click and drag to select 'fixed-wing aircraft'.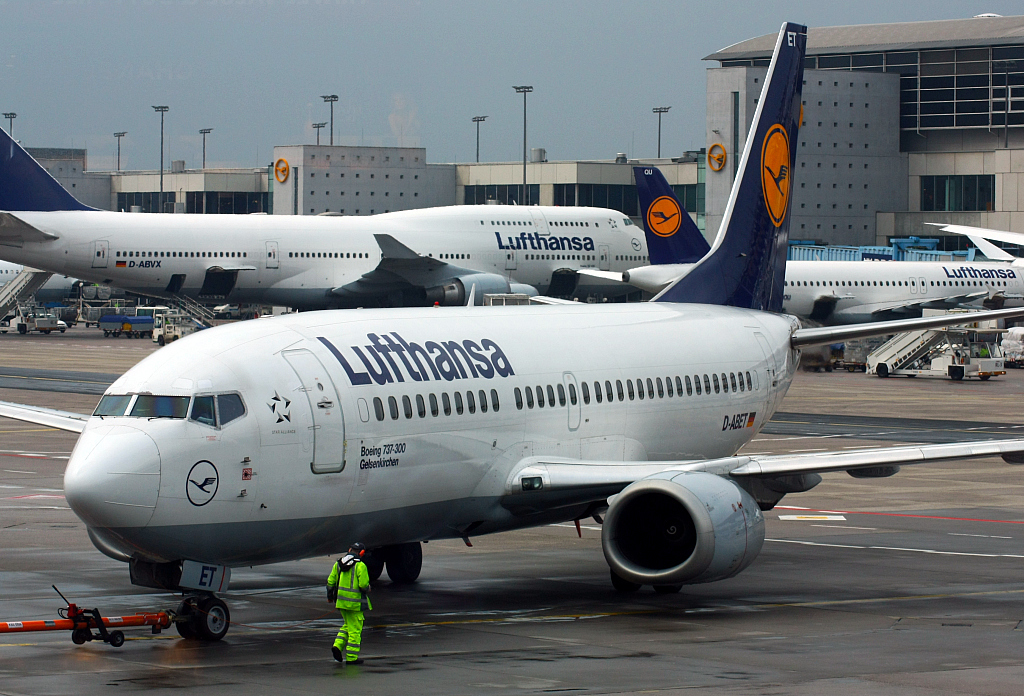
Selection: bbox(623, 165, 1023, 321).
